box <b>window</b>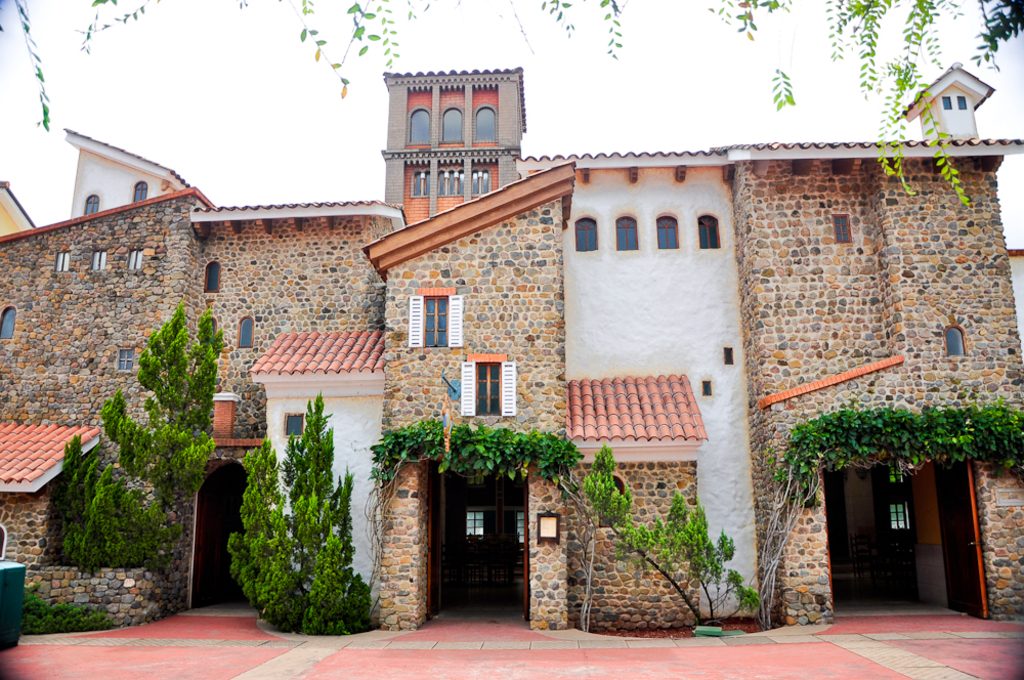
crop(519, 510, 531, 549)
